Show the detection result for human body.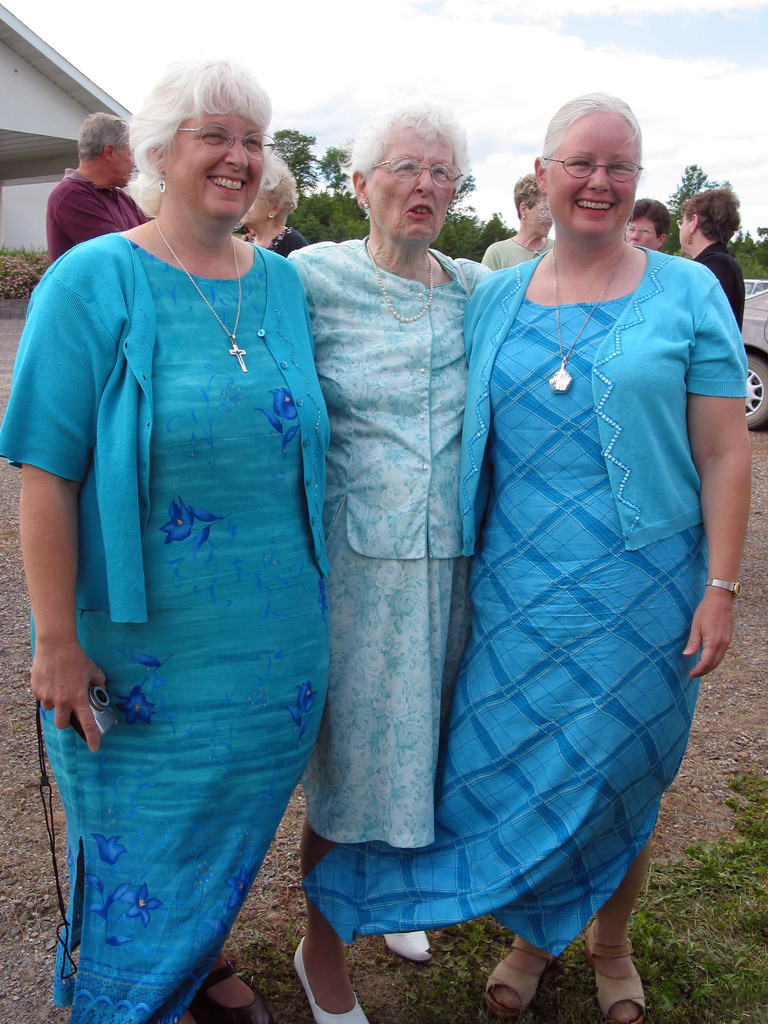
(left=476, top=176, right=560, bottom=286).
